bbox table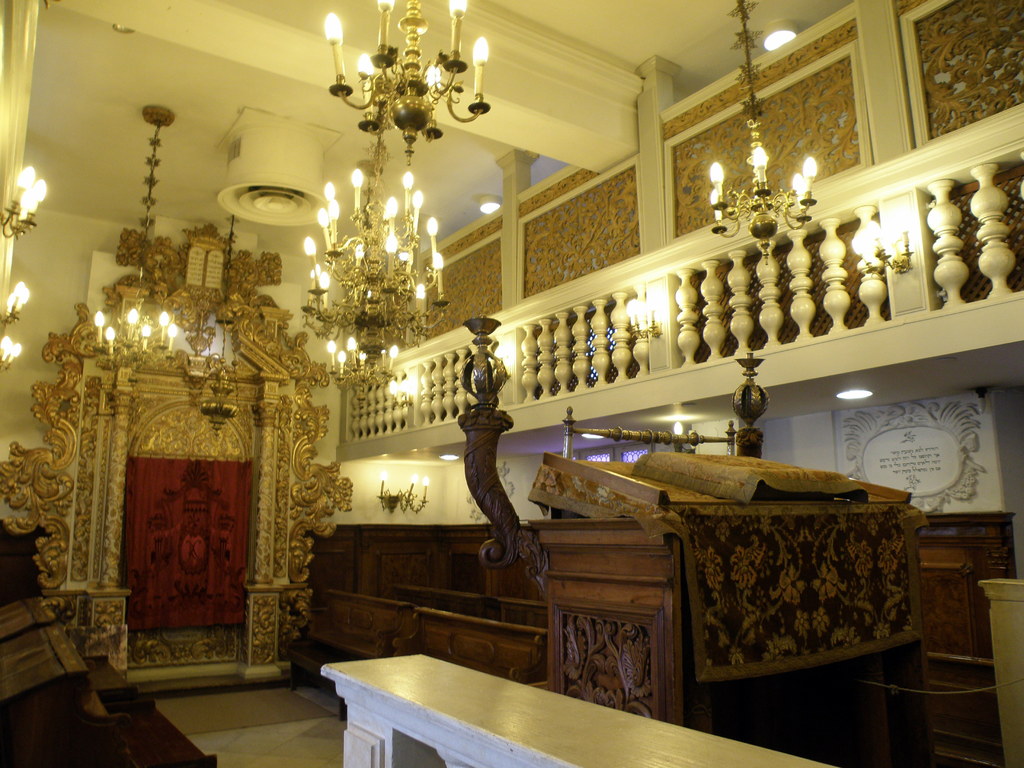
bbox=(285, 657, 719, 767)
